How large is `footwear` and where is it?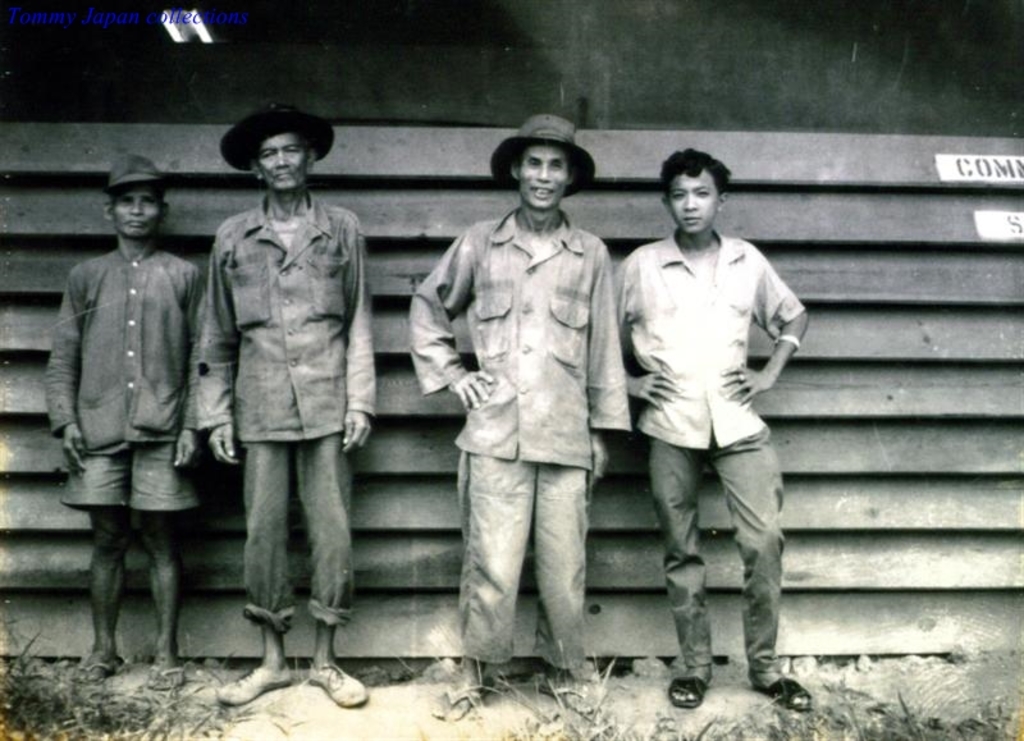
Bounding box: 541, 678, 598, 717.
